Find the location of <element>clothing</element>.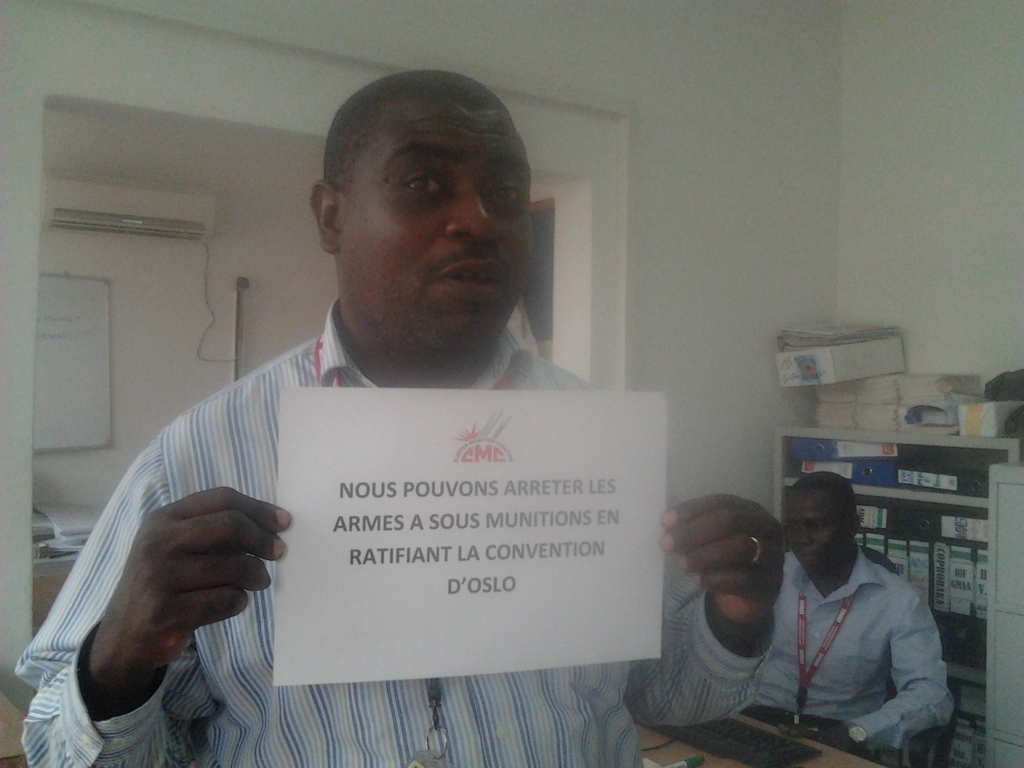
Location: [left=731, top=518, right=962, bottom=753].
